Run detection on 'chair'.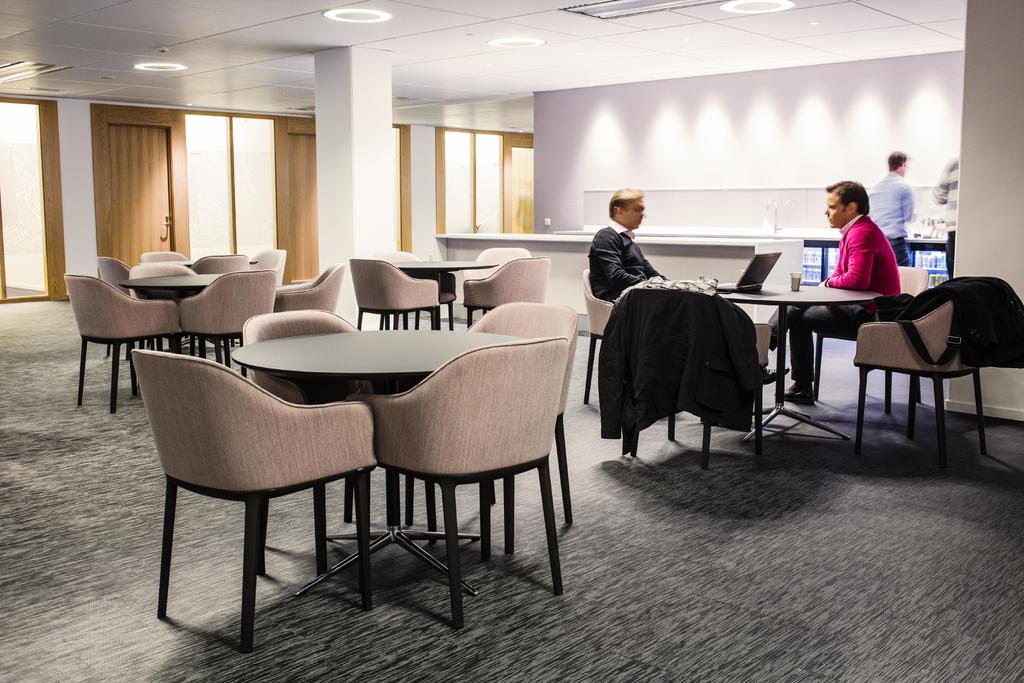
Result: {"left": 465, "top": 302, "right": 584, "bottom": 520}.
